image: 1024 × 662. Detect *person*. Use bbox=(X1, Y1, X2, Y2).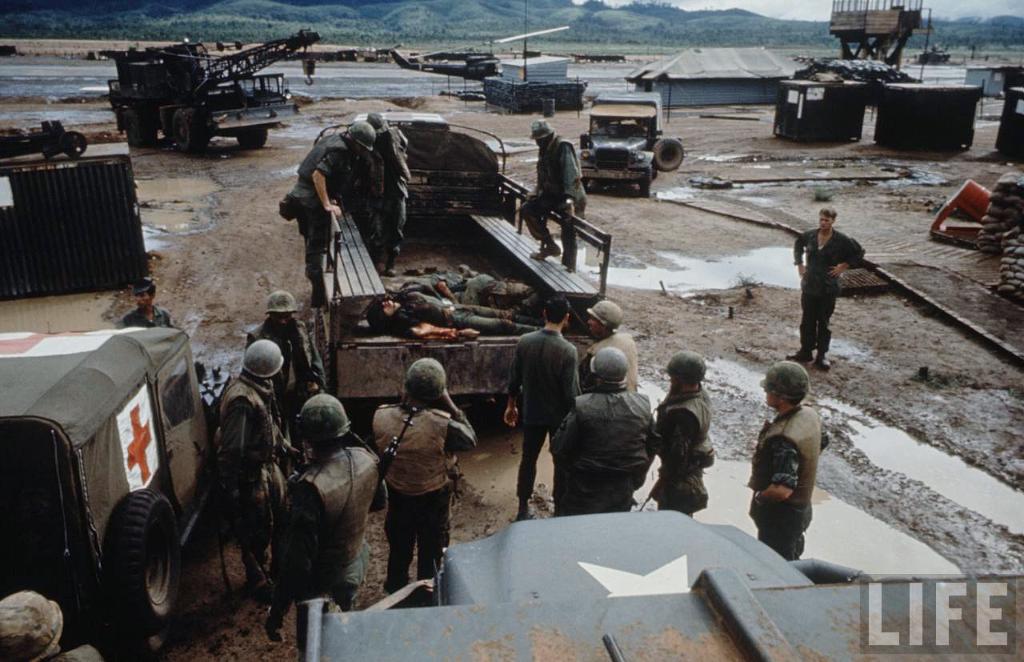
bbox=(369, 354, 475, 592).
